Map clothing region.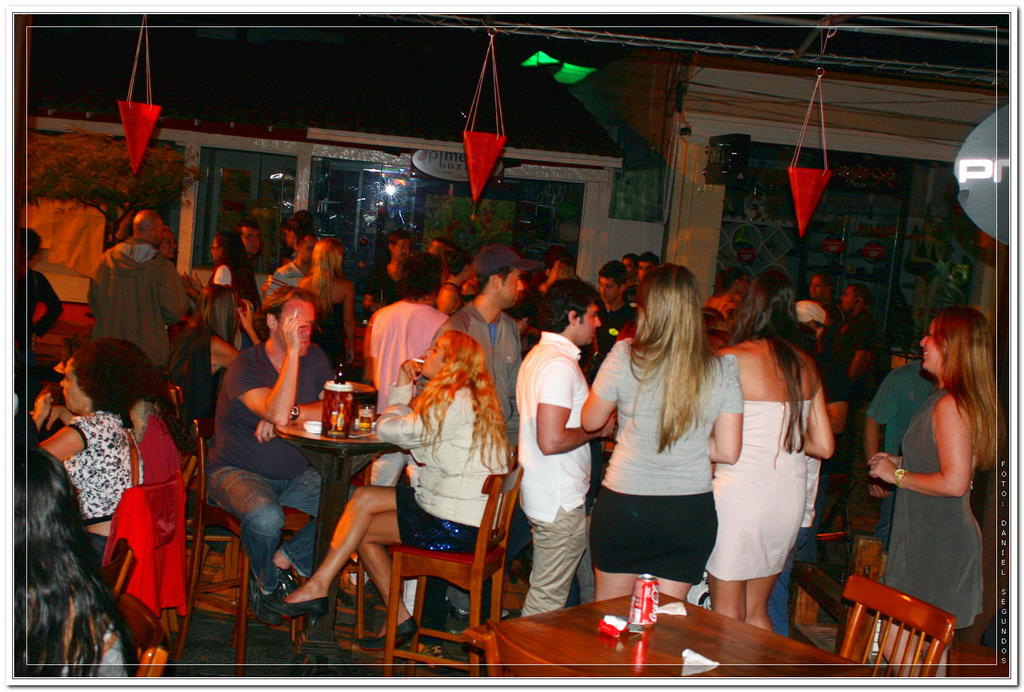
Mapped to <bbox>584, 300, 637, 380</bbox>.
